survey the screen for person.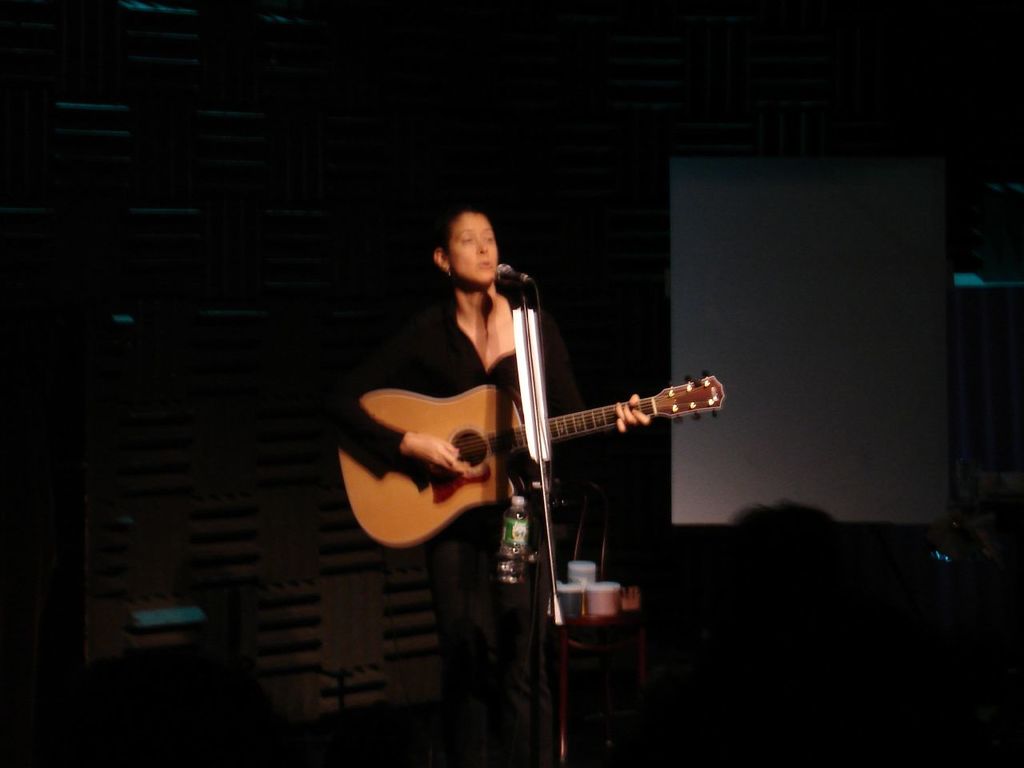
Survey found: rect(354, 191, 648, 642).
